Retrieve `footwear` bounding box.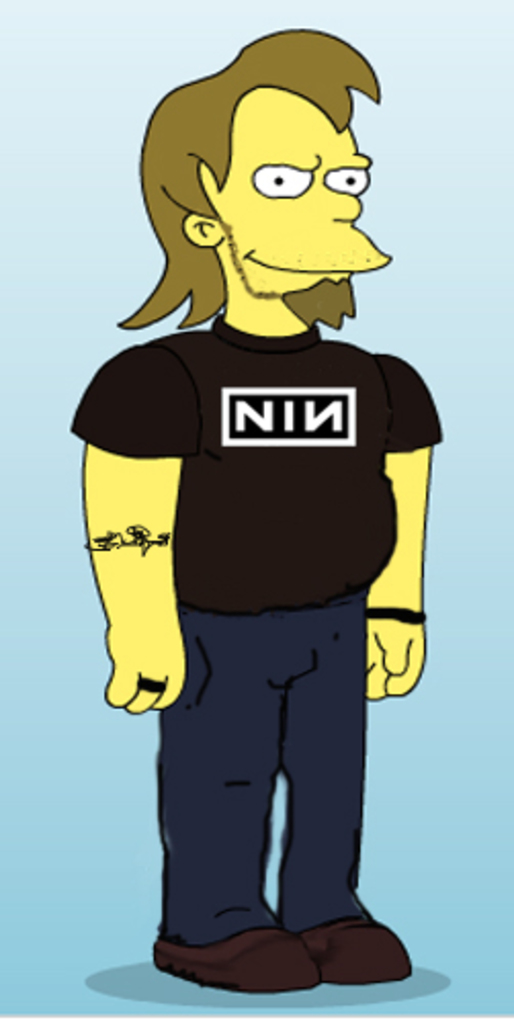
Bounding box: [left=291, top=918, right=416, bottom=983].
